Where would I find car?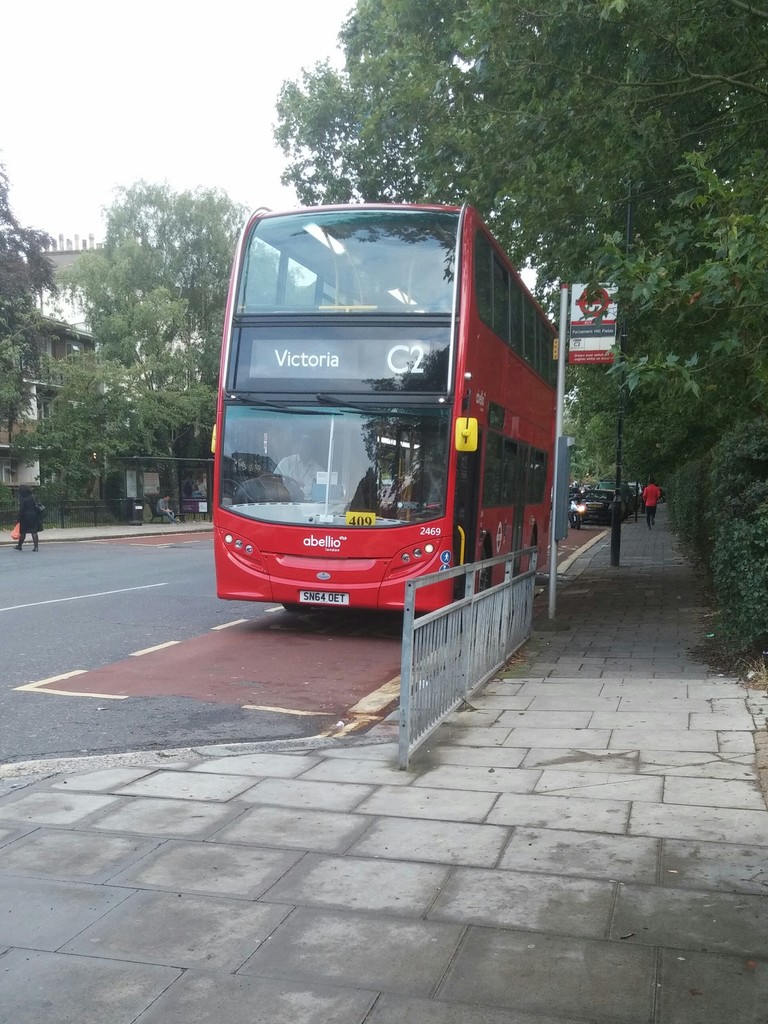
At locate(630, 484, 641, 505).
